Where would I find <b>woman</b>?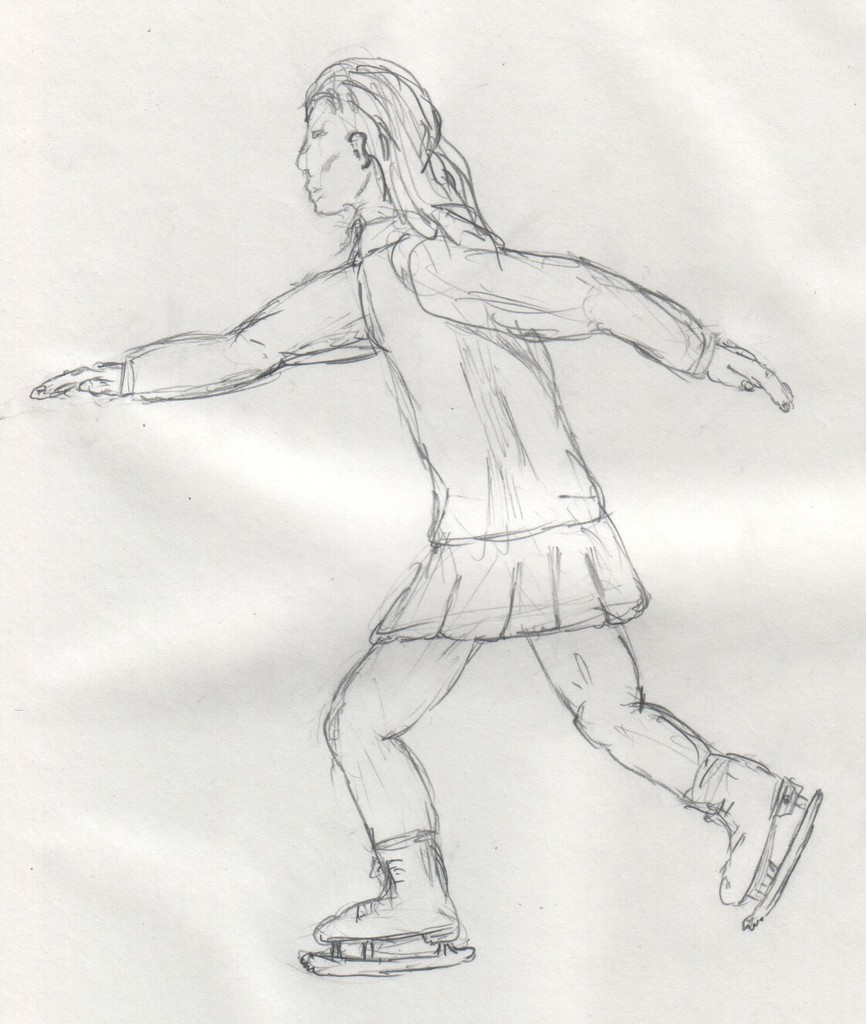
At bbox=(70, 29, 803, 966).
